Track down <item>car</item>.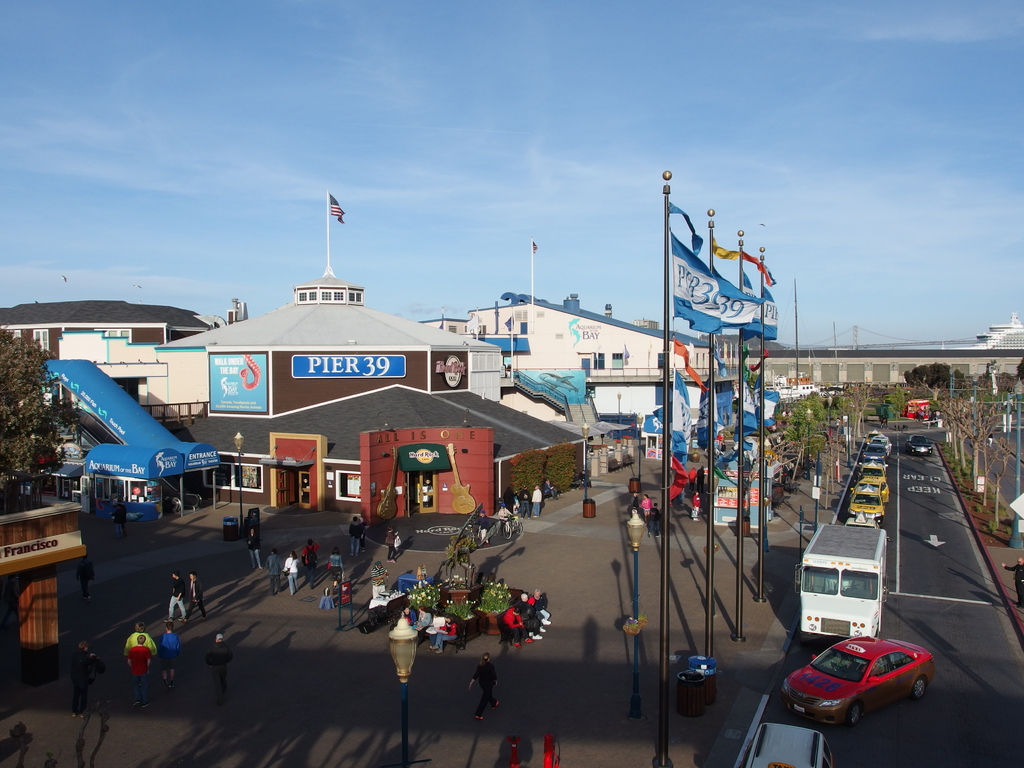
Tracked to x1=771, y1=643, x2=941, y2=735.
